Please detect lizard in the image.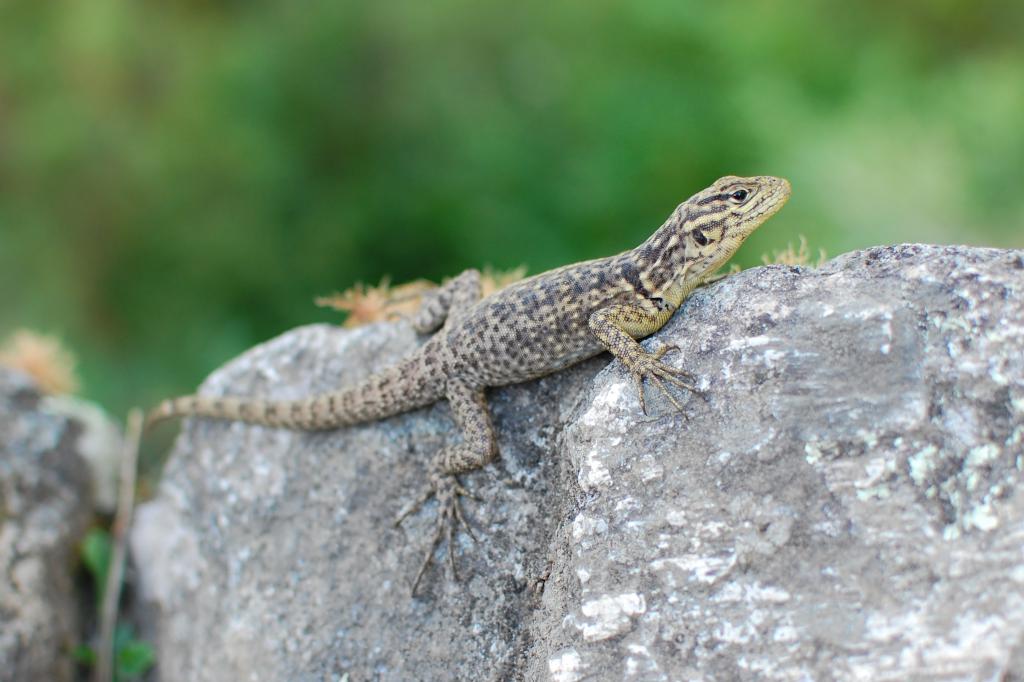
crop(151, 175, 789, 594).
